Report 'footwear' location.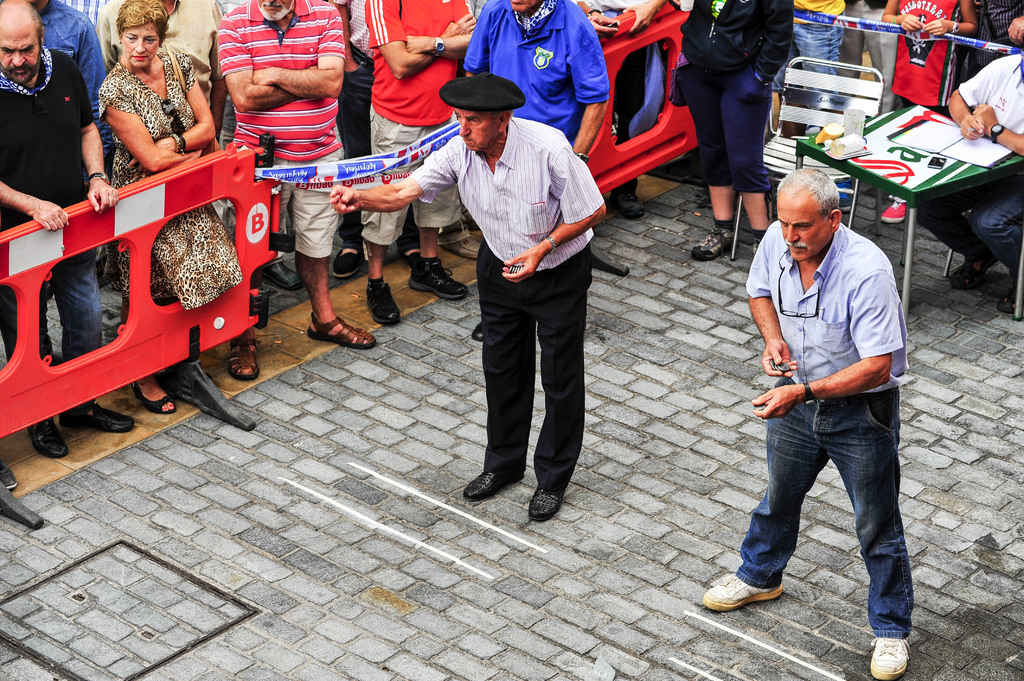
Report: x1=687, y1=224, x2=741, y2=258.
